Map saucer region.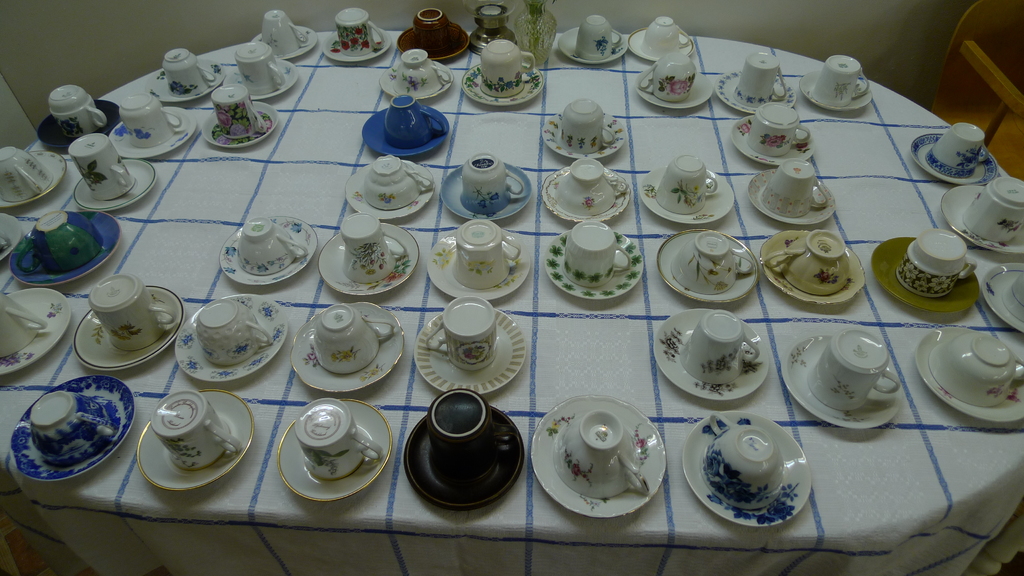
Mapped to left=982, top=258, right=1023, bottom=334.
